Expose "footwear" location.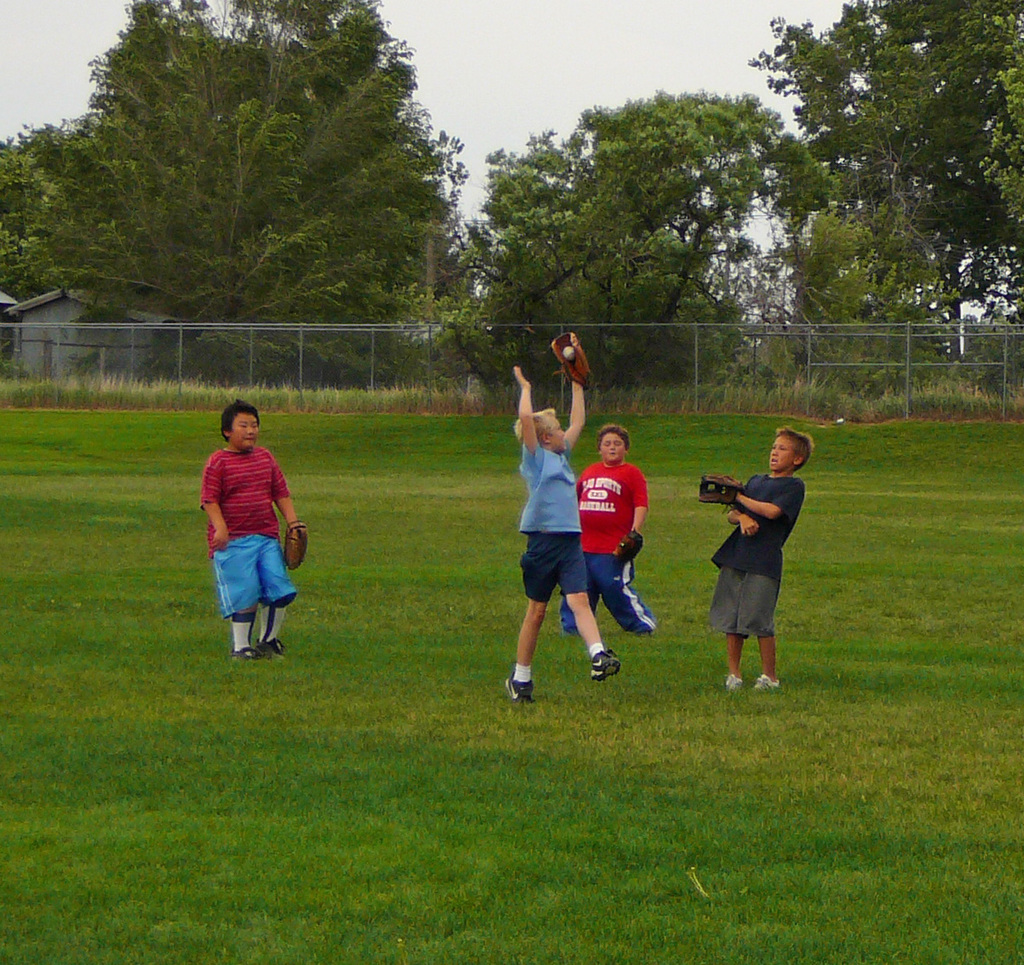
Exposed at [x1=732, y1=672, x2=750, y2=695].
